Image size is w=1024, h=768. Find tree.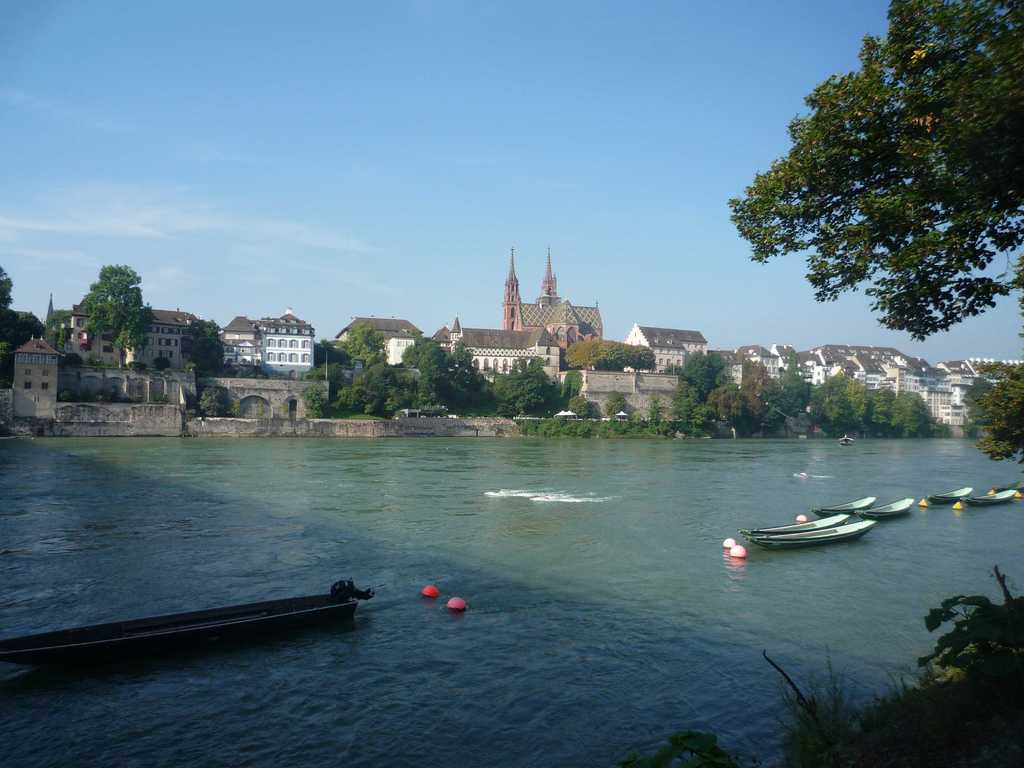
l=80, t=262, r=159, b=349.
